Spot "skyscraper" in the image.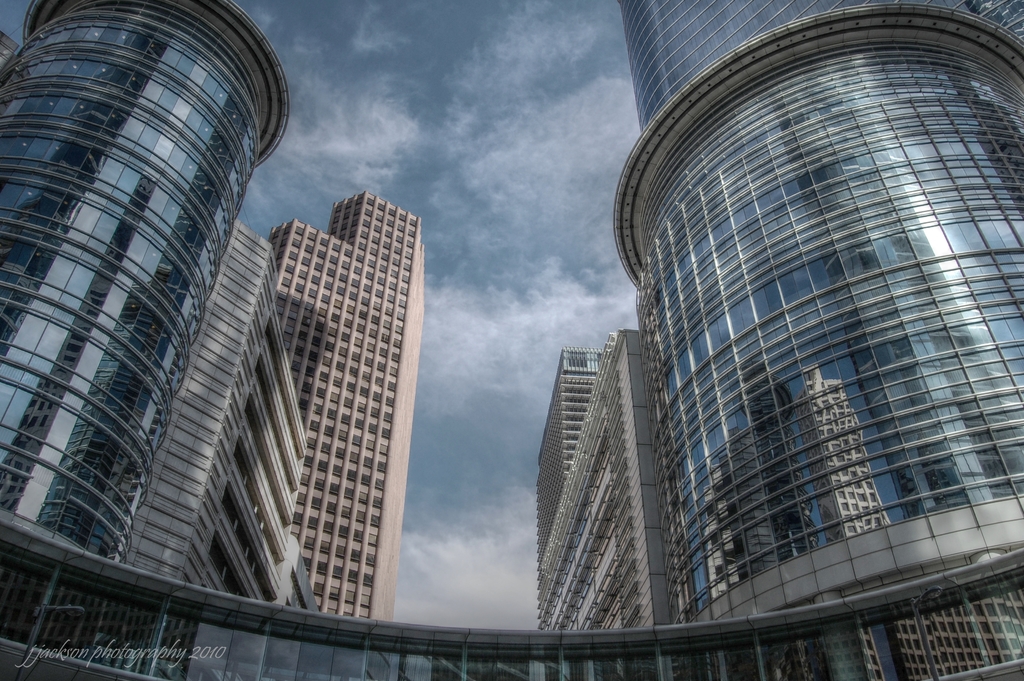
"skyscraper" found at <box>529,342,609,571</box>.
